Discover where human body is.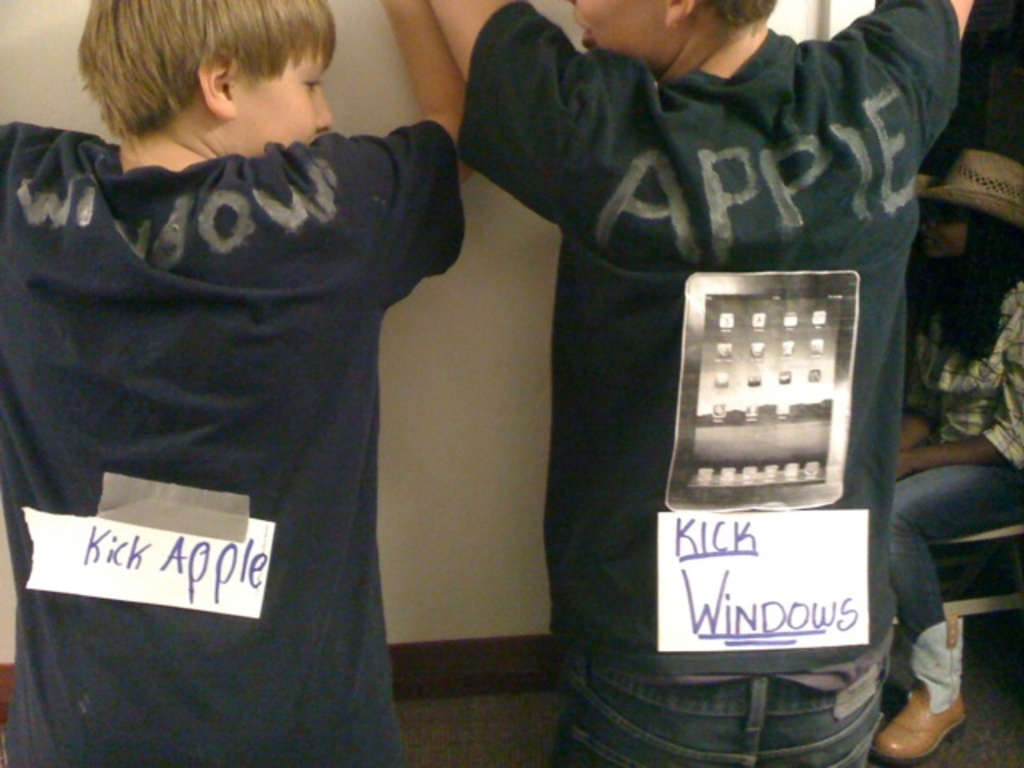
Discovered at {"left": 18, "top": 6, "right": 467, "bottom": 762}.
